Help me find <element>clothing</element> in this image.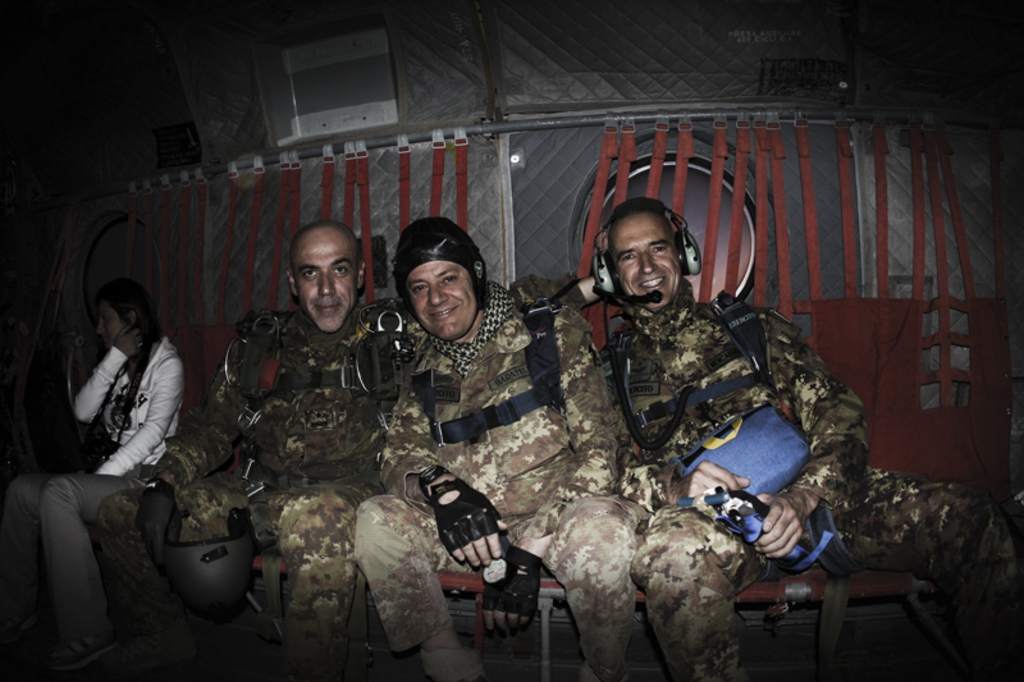
Found it: 178/289/411/496.
